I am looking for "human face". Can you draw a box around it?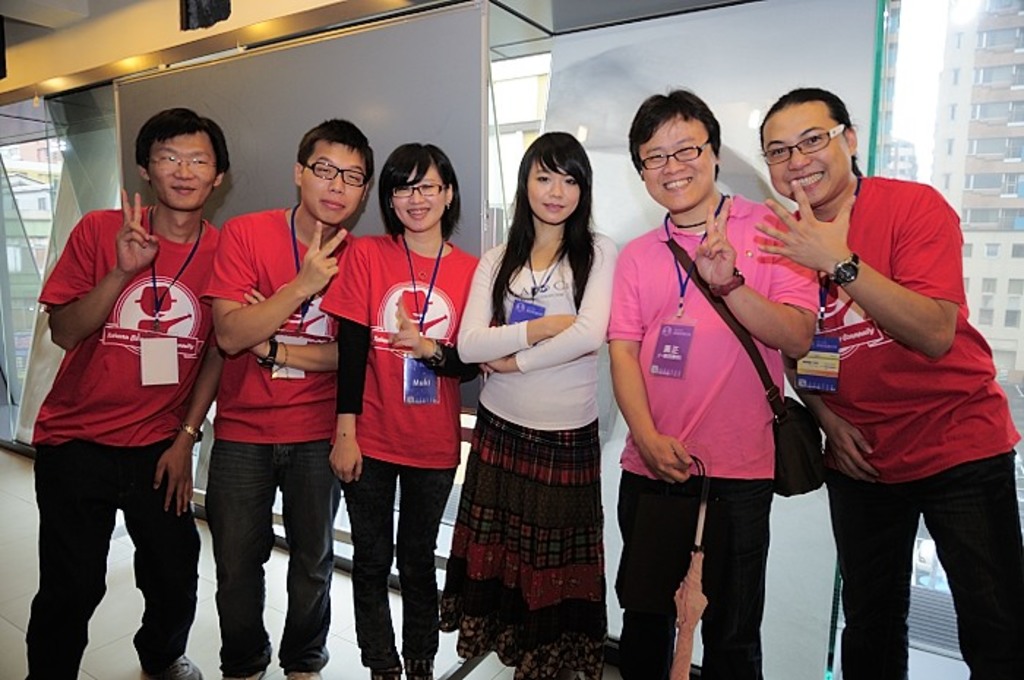
Sure, the bounding box is x1=303, y1=137, x2=366, y2=224.
